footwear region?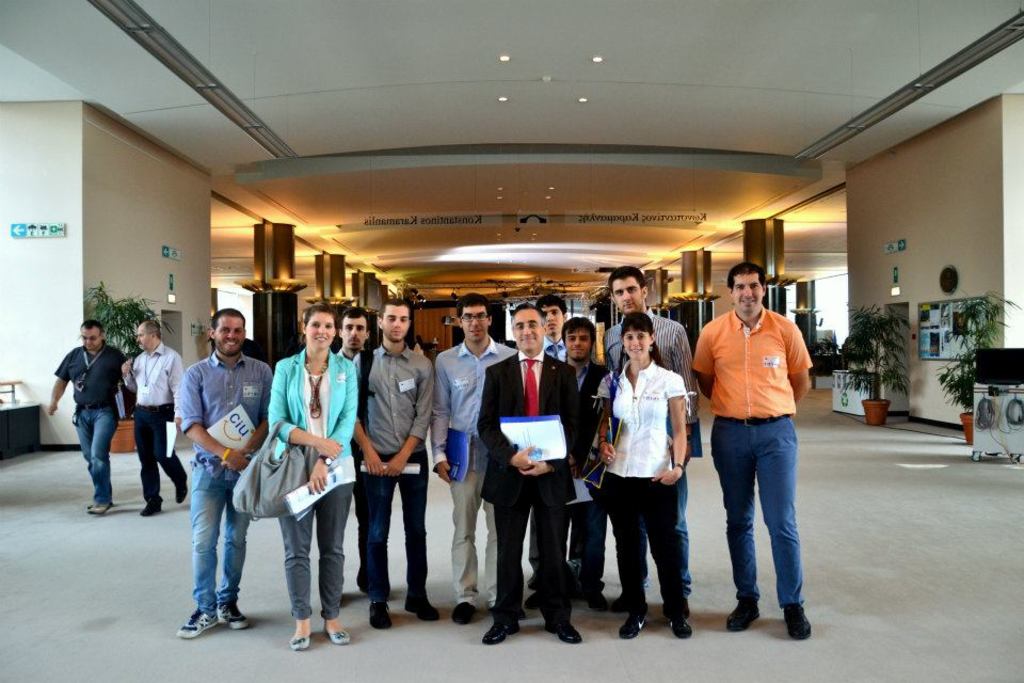
781/606/813/640
